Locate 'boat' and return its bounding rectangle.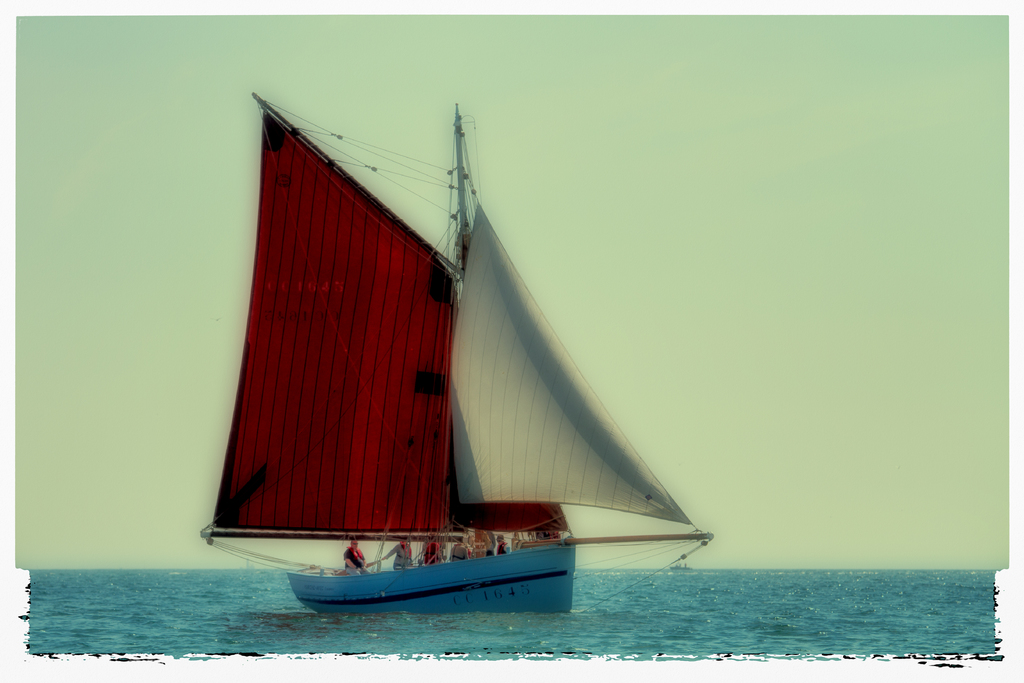
200 85 708 630.
